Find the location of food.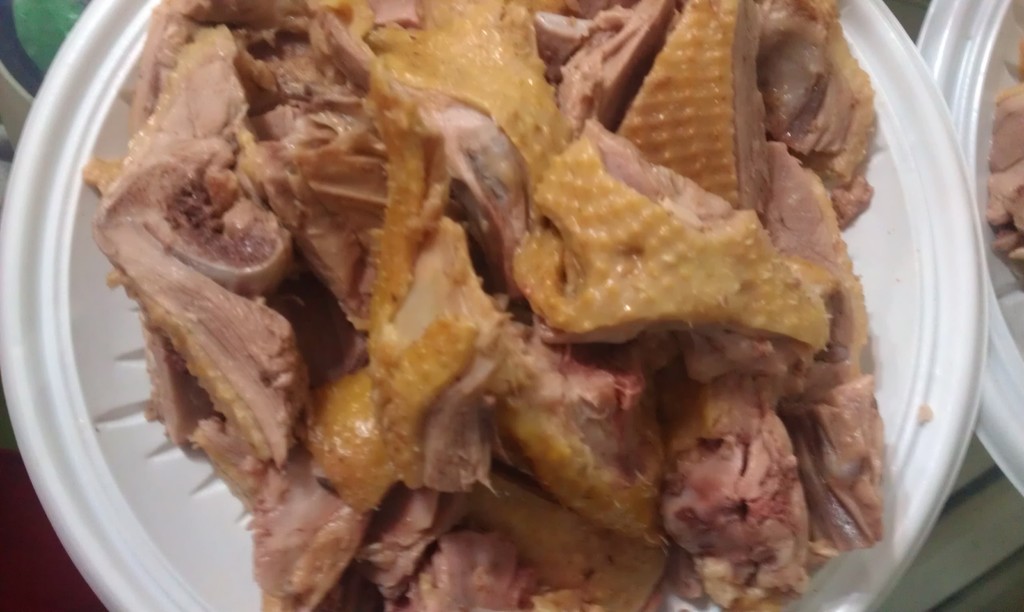
Location: {"left": 984, "top": 33, "right": 1023, "bottom": 264}.
